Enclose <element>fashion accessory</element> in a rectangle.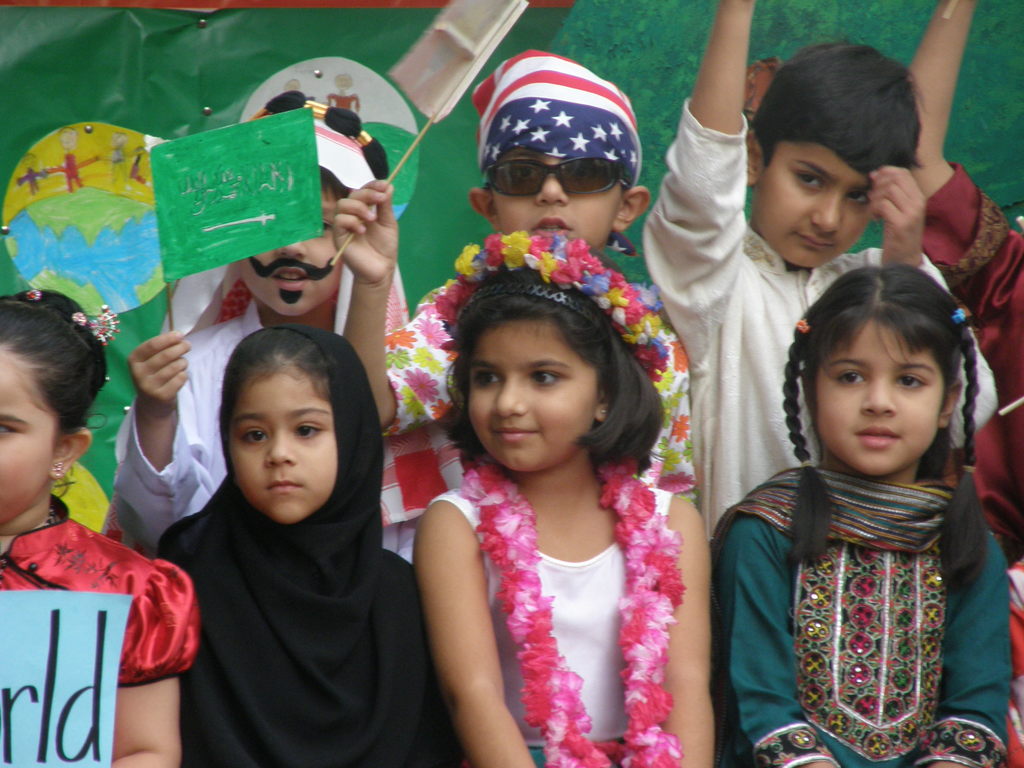
{"x1": 262, "y1": 81, "x2": 387, "y2": 193}.
